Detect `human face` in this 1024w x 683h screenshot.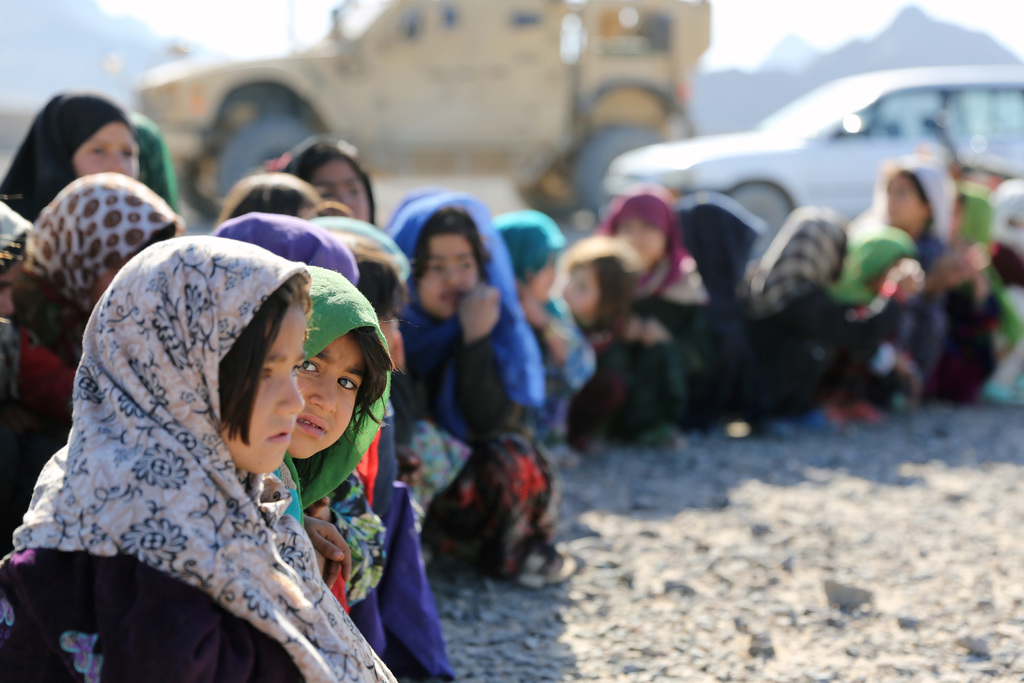
Detection: left=63, top=125, right=140, bottom=181.
